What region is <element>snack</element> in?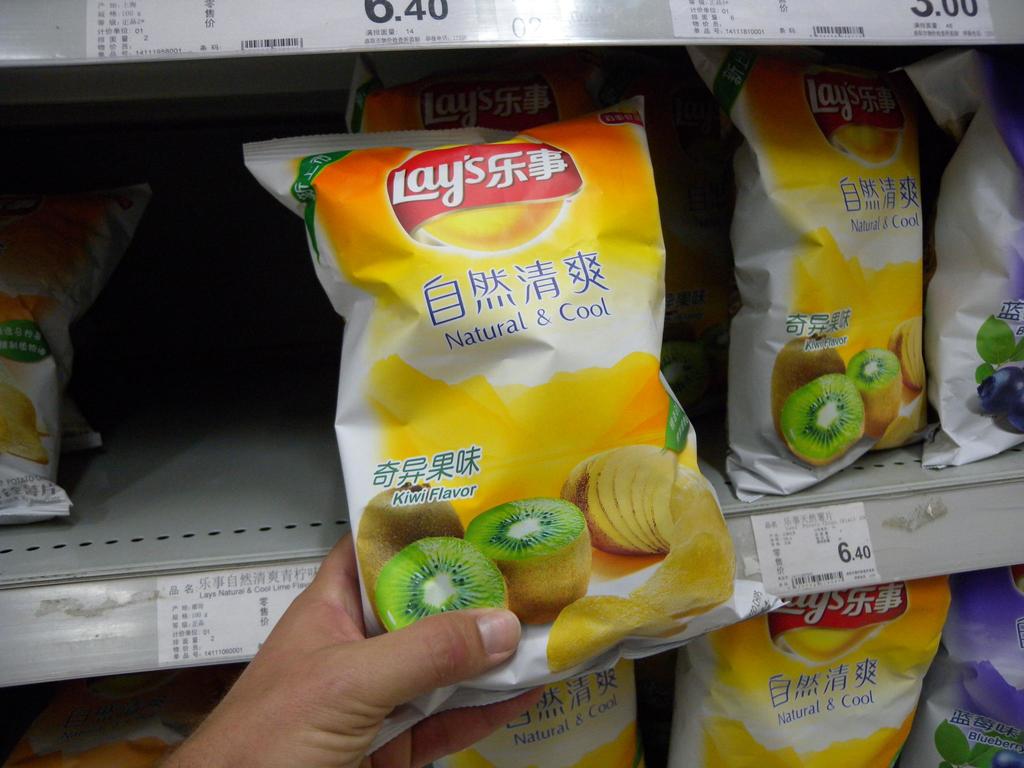
box=[243, 68, 780, 755].
